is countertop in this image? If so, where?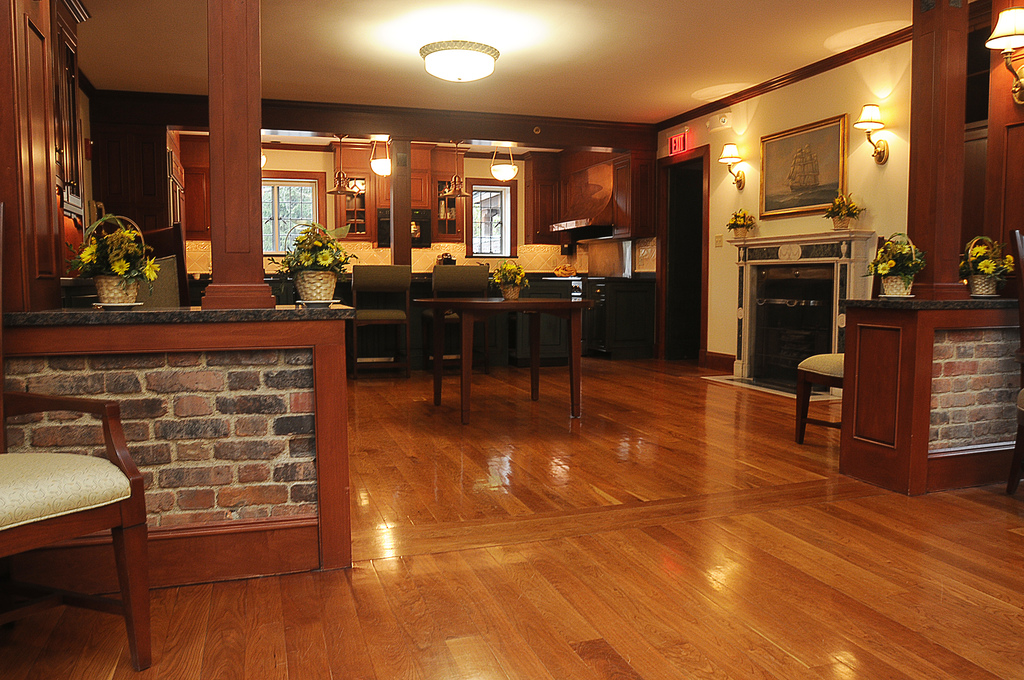
Yes, at pyautogui.locateOnScreen(262, 263, 661, 352).
